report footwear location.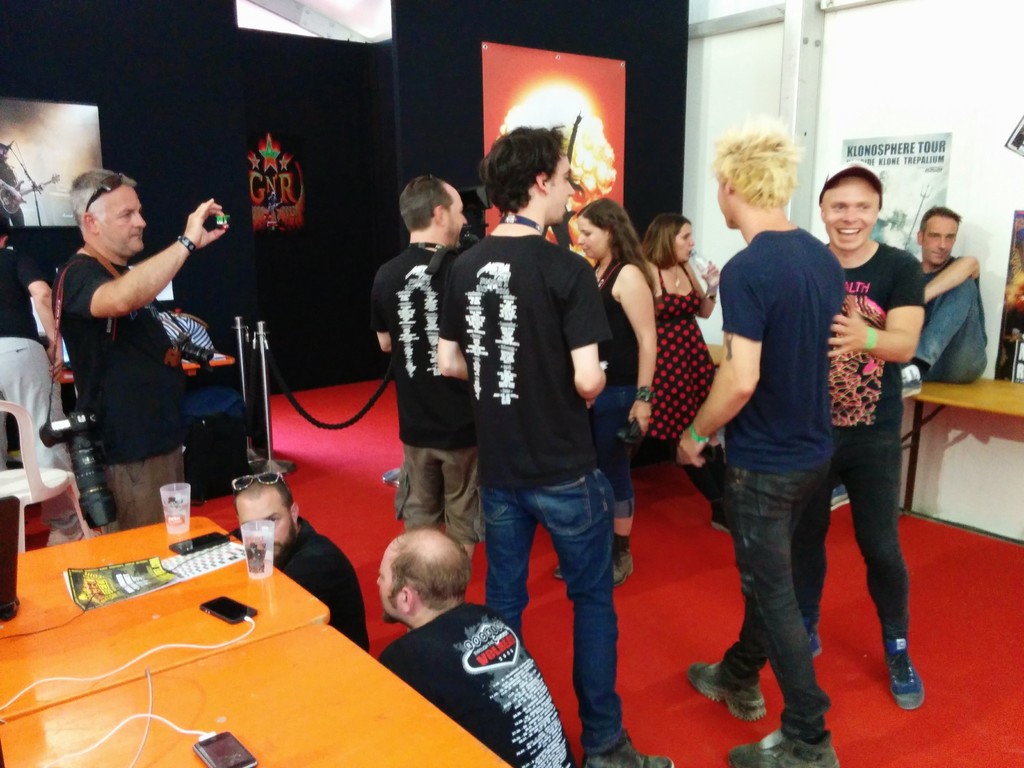
Report: left=549, top=564, right=565, bottom=583.
